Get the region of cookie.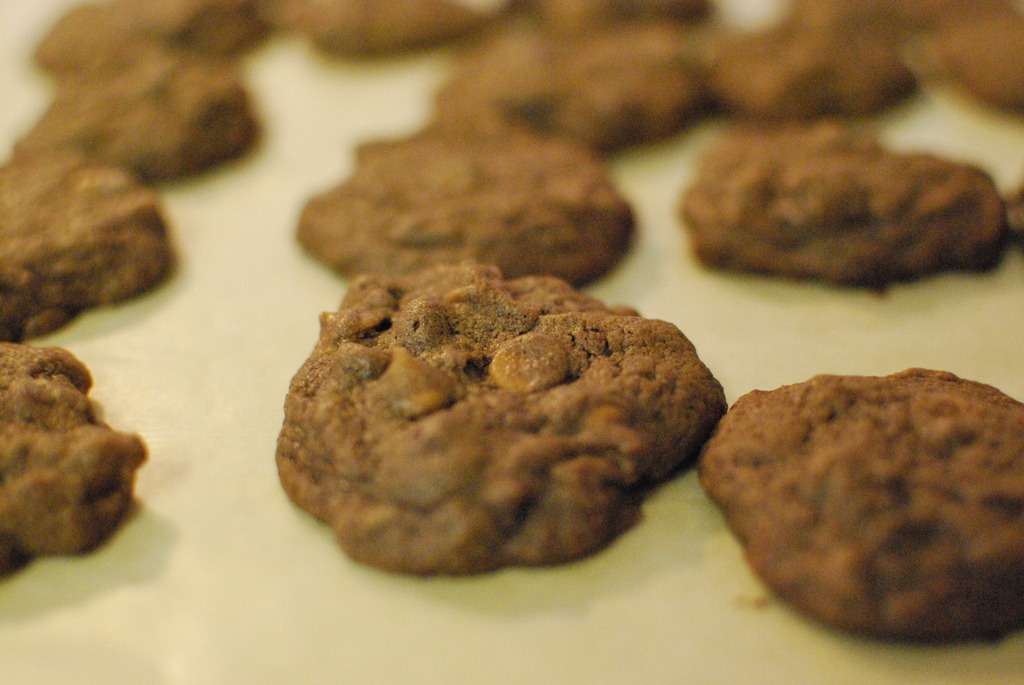
673 117 1000 295.
